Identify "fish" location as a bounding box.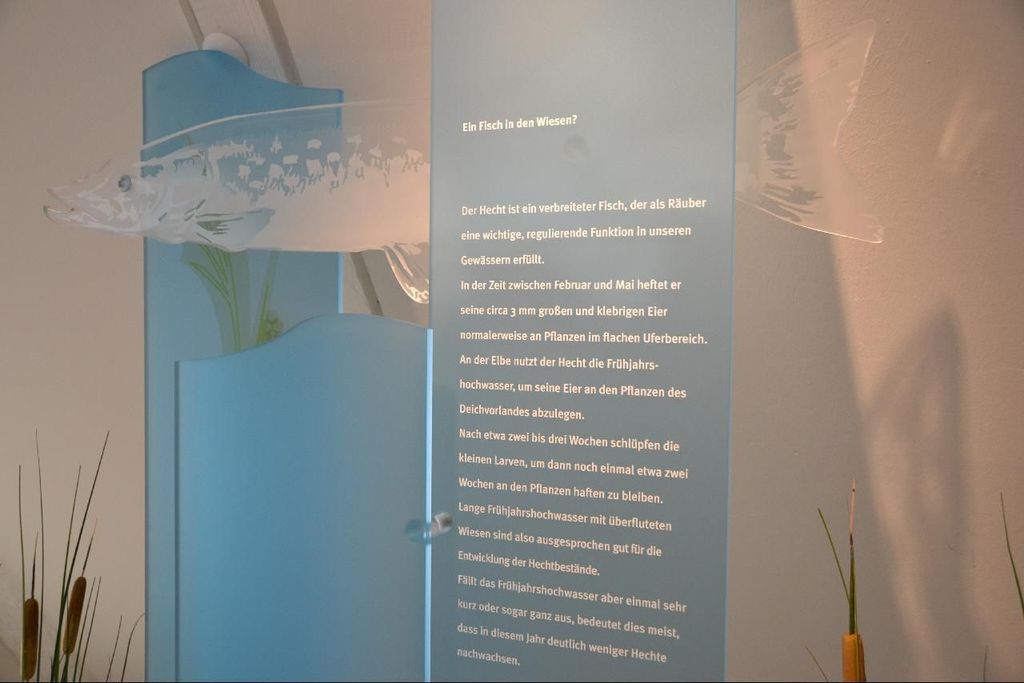
x1=37, y1=16, x2=885, y2=303.
